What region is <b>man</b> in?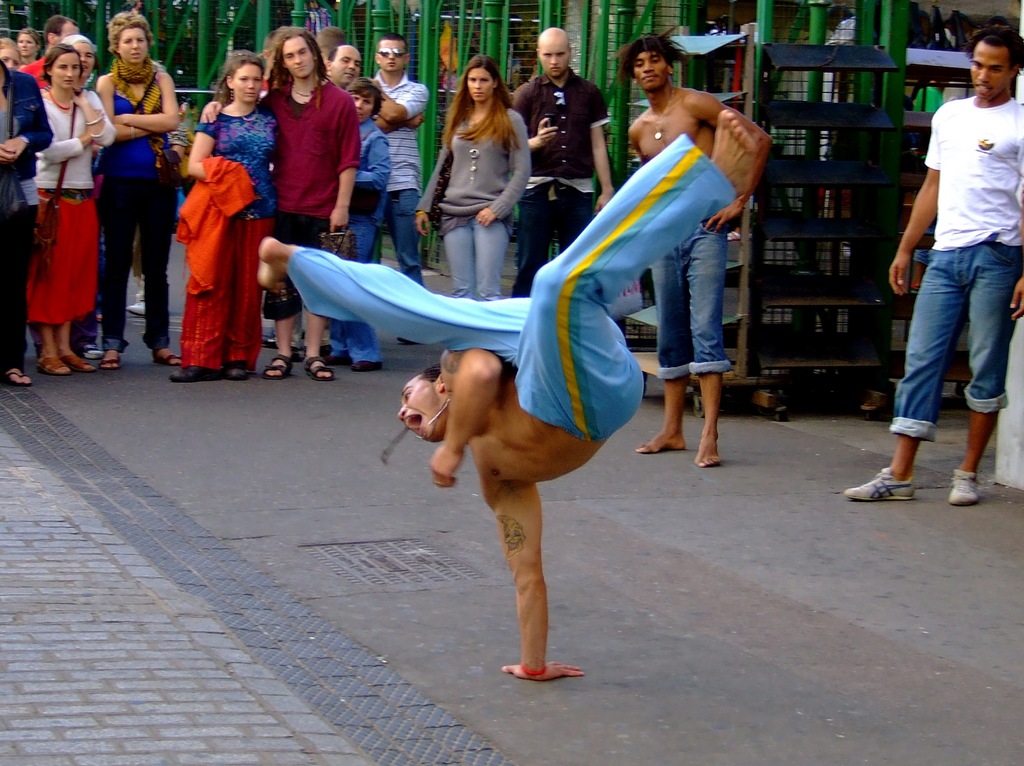
bbox=[621, 26, 754, 482].
